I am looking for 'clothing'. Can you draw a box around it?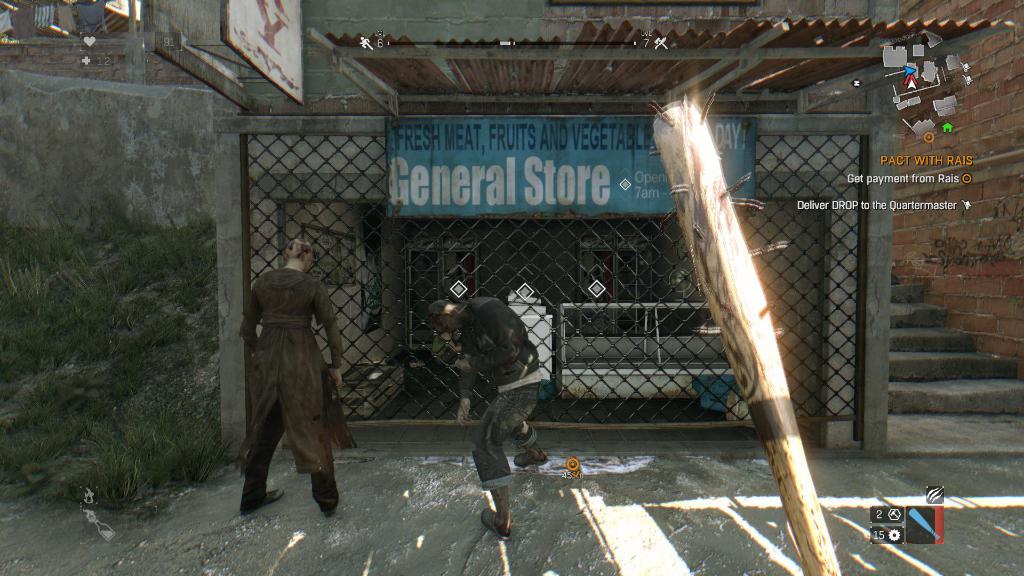
Sure, the bounding box is box=[451, 296, 540, 482].
